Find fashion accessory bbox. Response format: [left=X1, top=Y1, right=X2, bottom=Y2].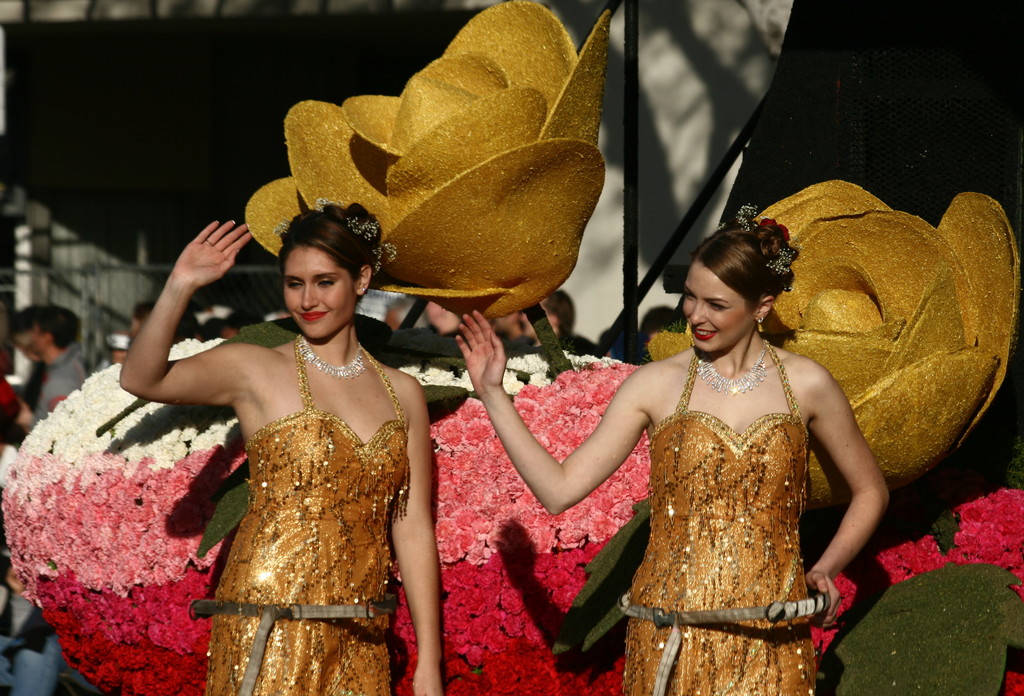
[left=298, top=336, right=365, bottom=381].
